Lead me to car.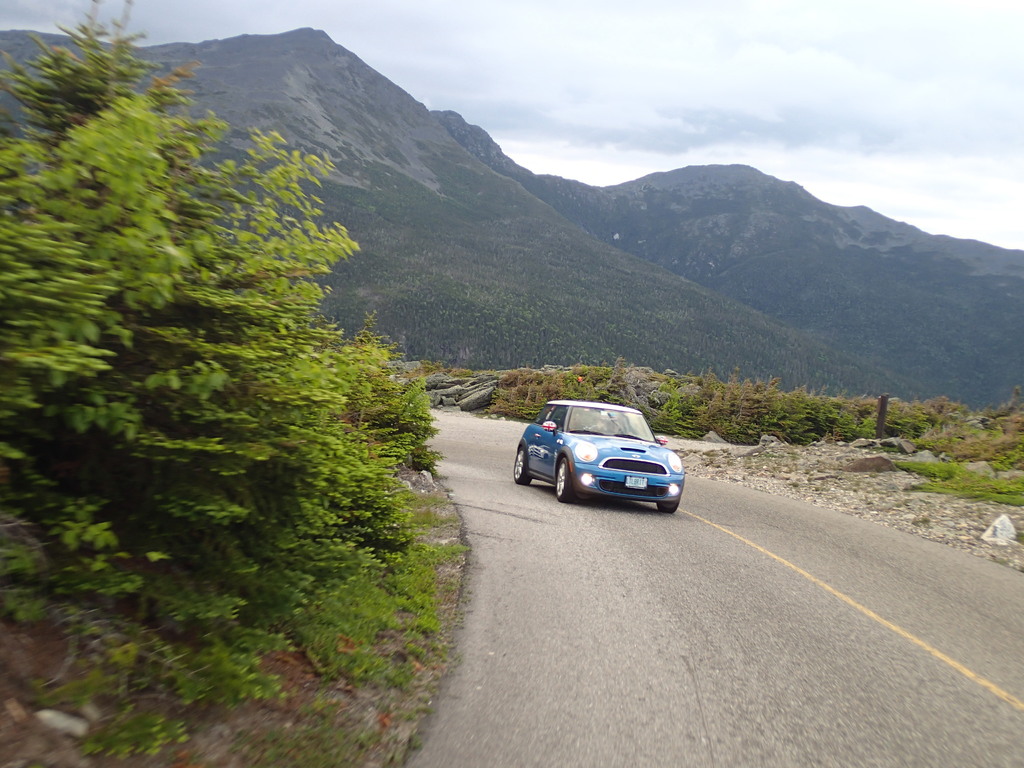
Lead to x1=515 y1=392 x2=685 y2=517.
